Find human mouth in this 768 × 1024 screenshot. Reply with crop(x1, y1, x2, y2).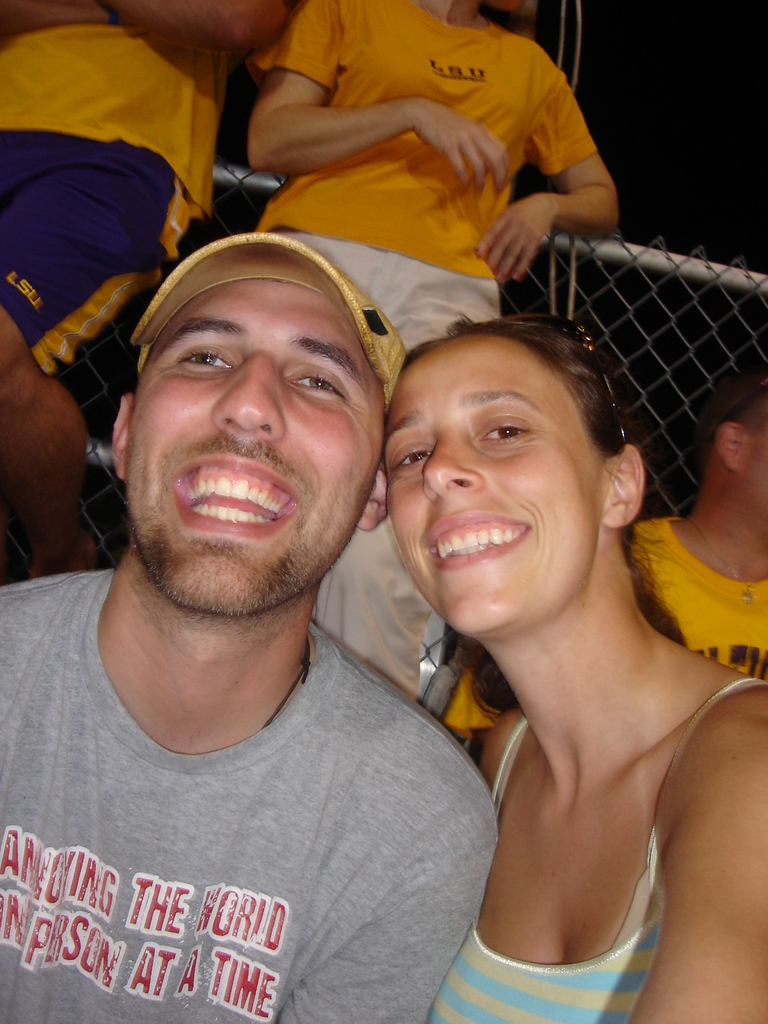
crop(423, 502, 538, 579).
